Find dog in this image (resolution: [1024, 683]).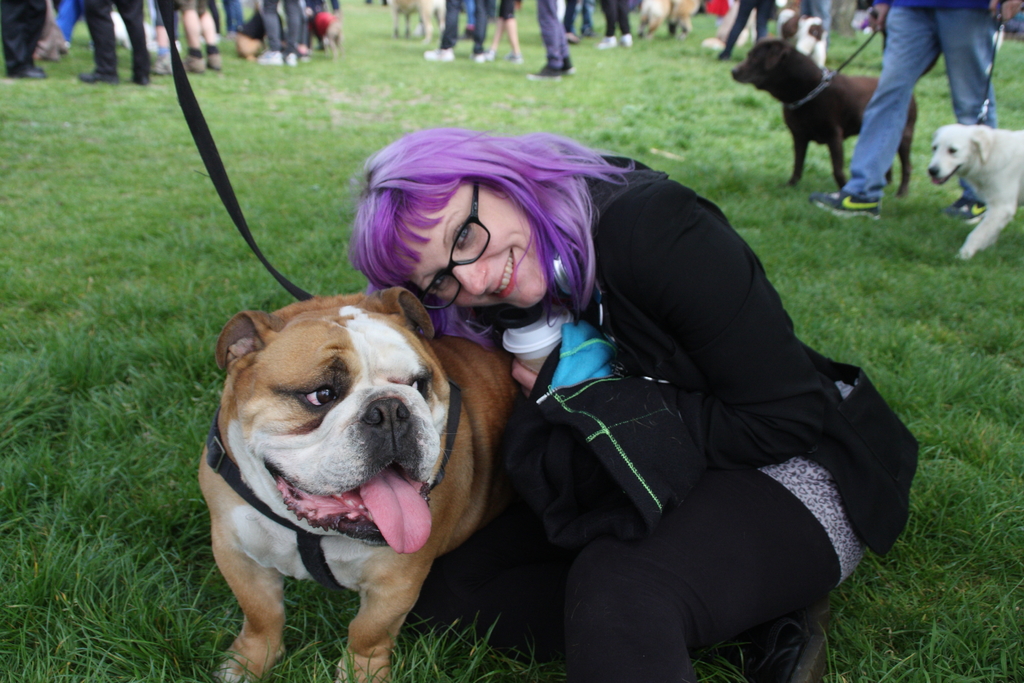
box(729, 35, 920, 199).
